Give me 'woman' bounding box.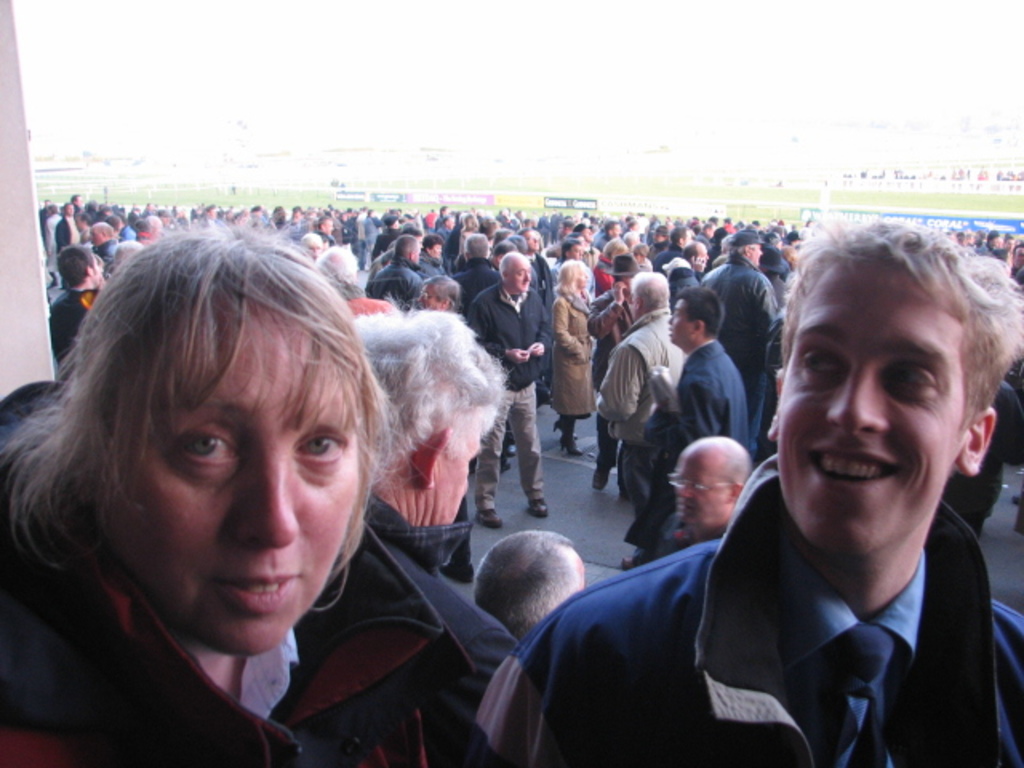
555, 262, 600, 461.
